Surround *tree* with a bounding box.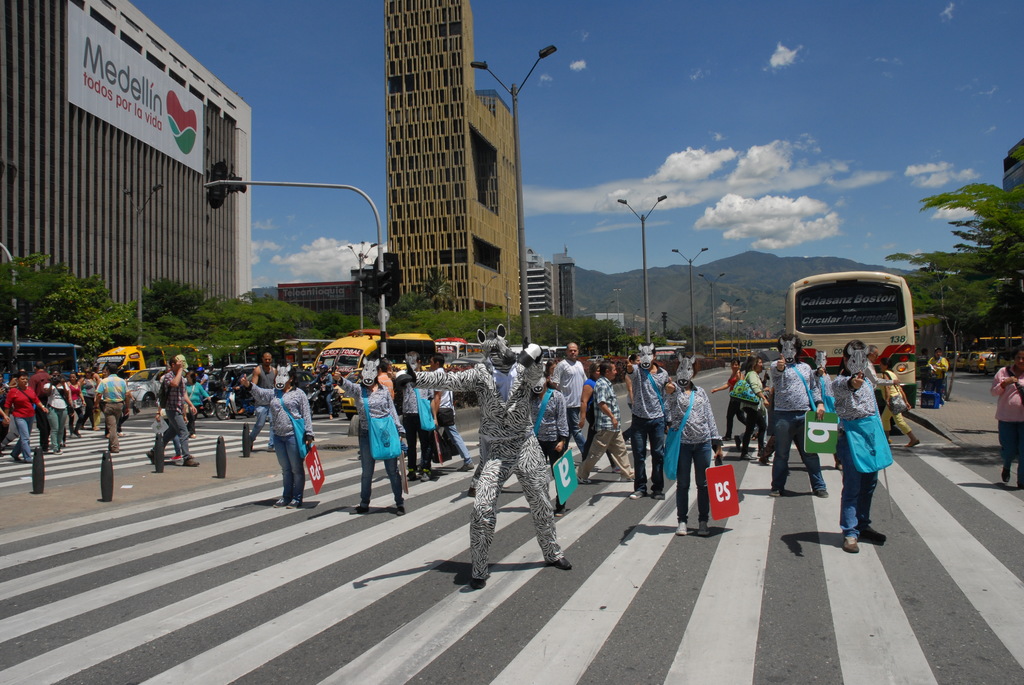
[913, 178, 1023, 342].
